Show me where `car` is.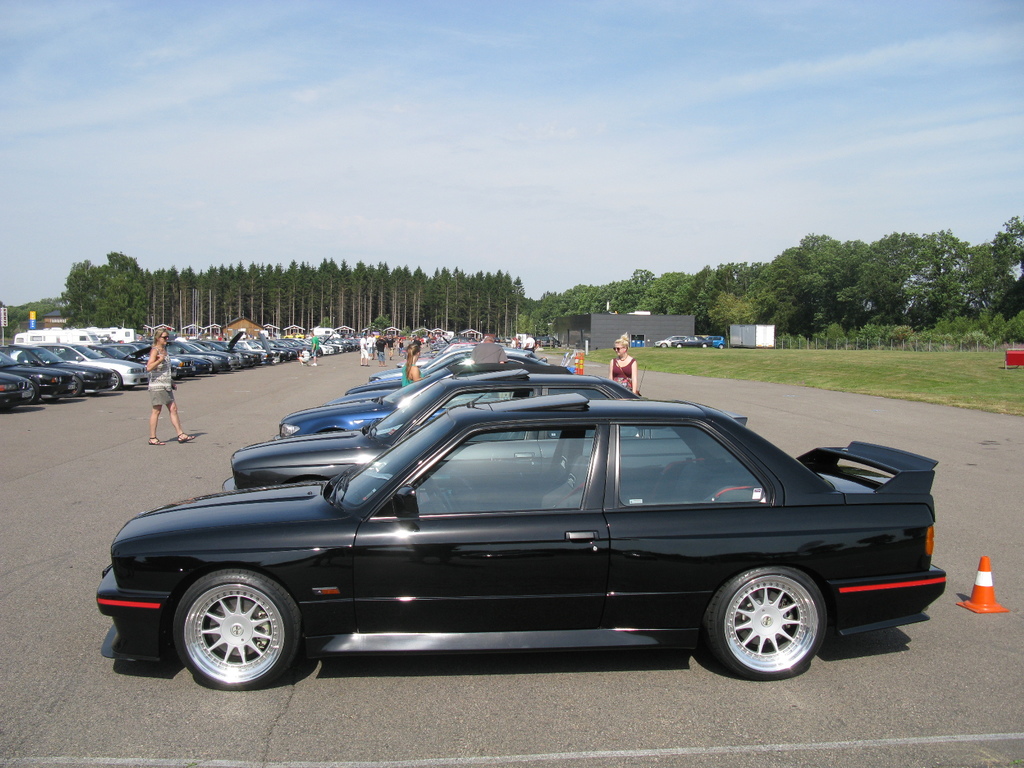
`car` is at [x1=328, y1=364, x2=573, y2=404].
